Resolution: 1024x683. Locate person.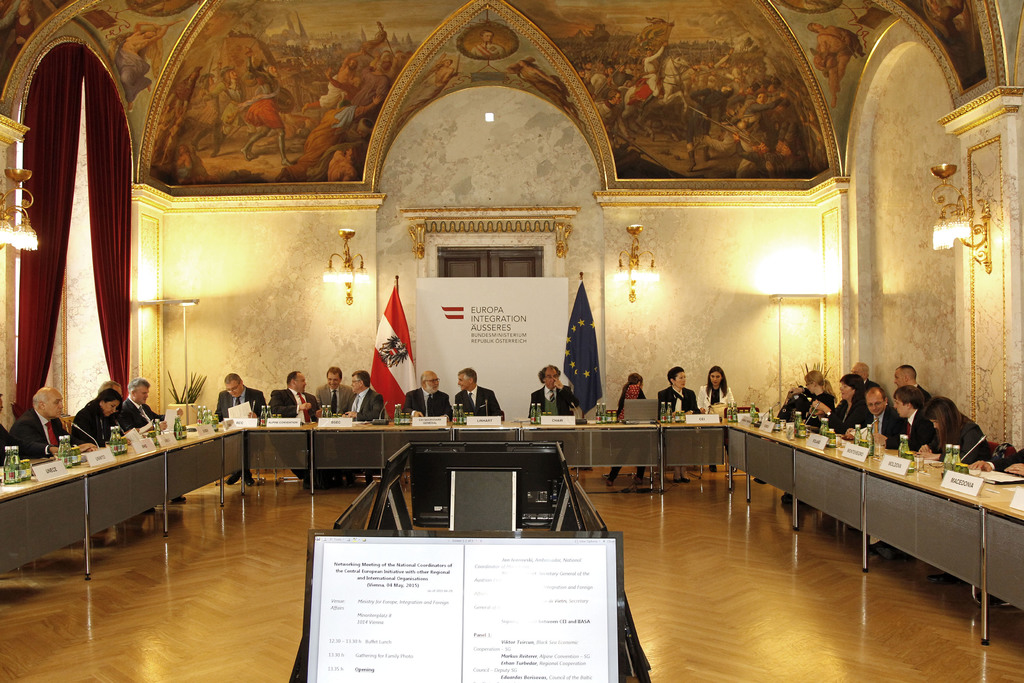
{"left": 211, "top": 374, "right": 266, "bottom": 484}.
